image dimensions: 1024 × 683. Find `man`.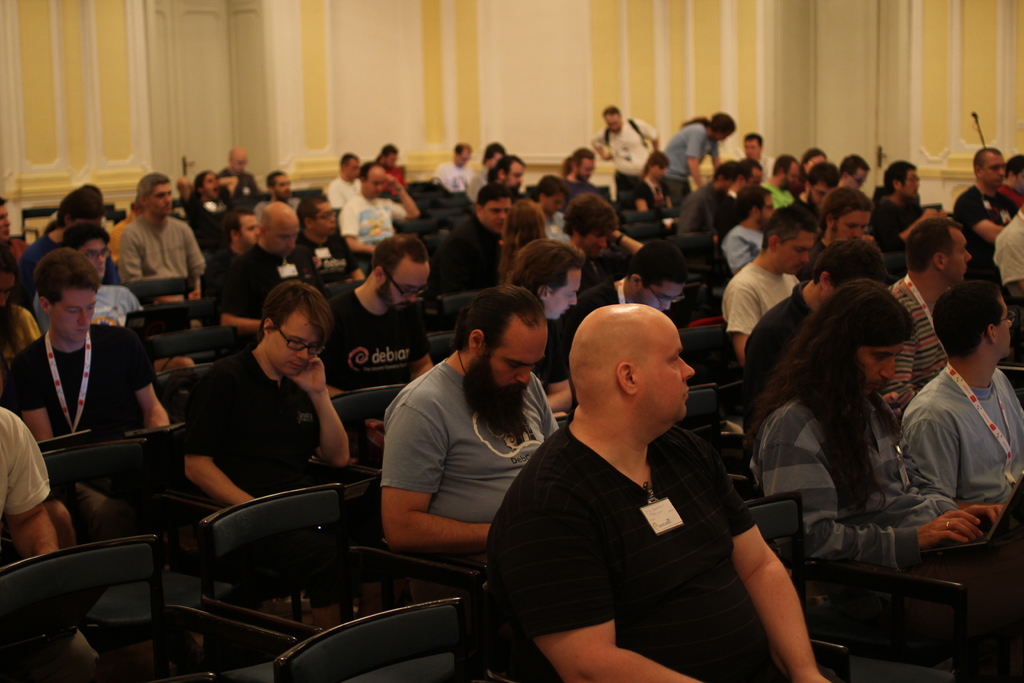
743 131 772 177.
